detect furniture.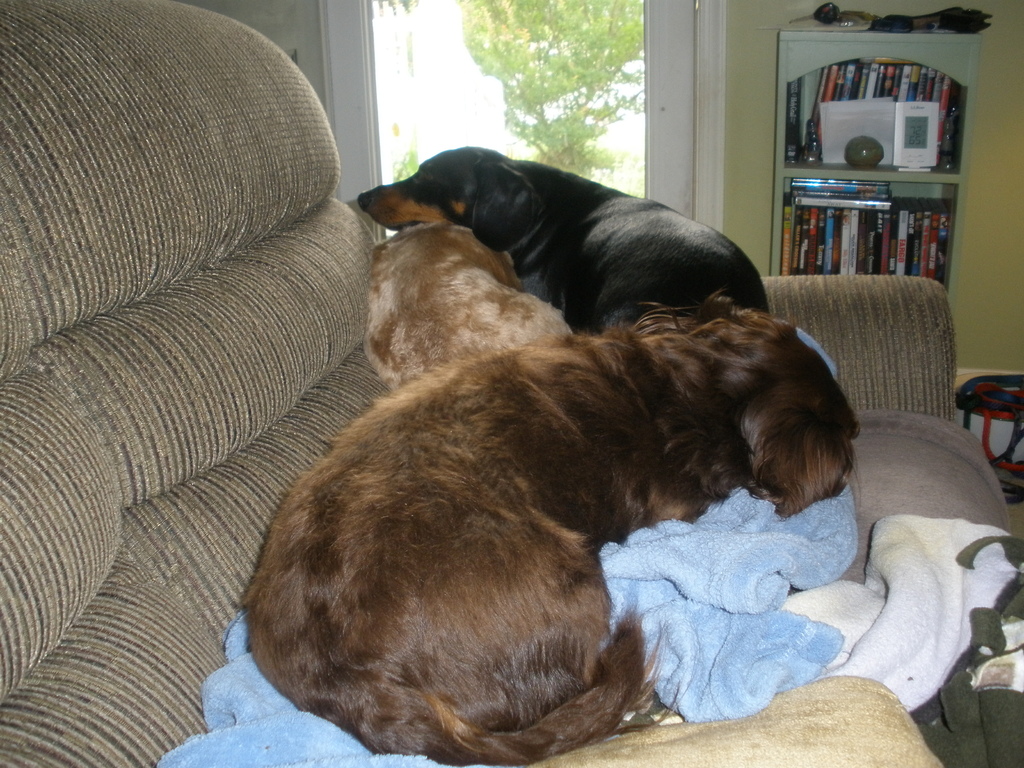
Detected at 0:0:1005:767.
